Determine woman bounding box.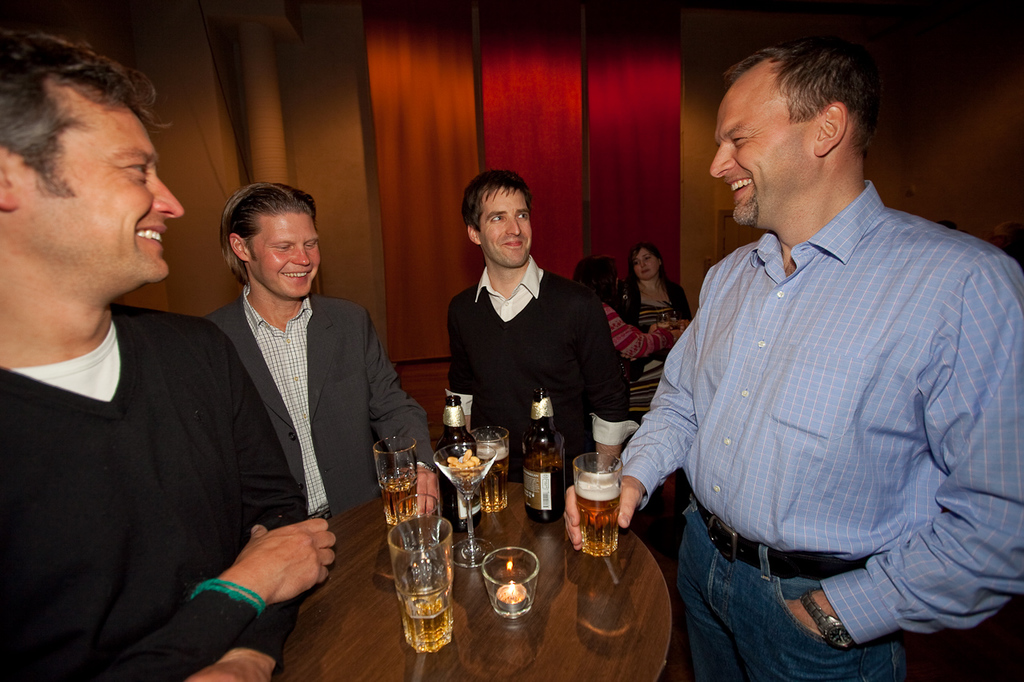
Determined: crop(626, 240, 688, 429).
